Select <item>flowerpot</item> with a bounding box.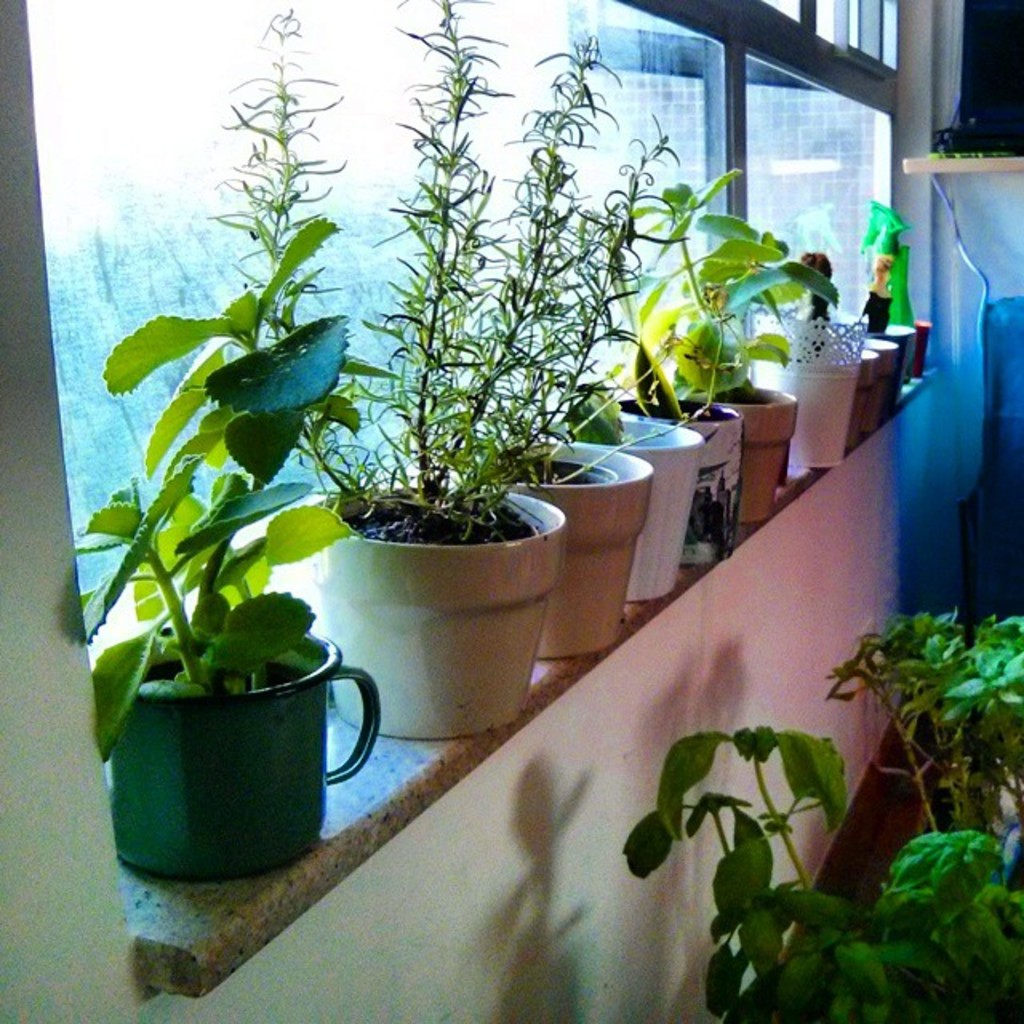
x1=880, y1=315, x2=914, y2=387.
